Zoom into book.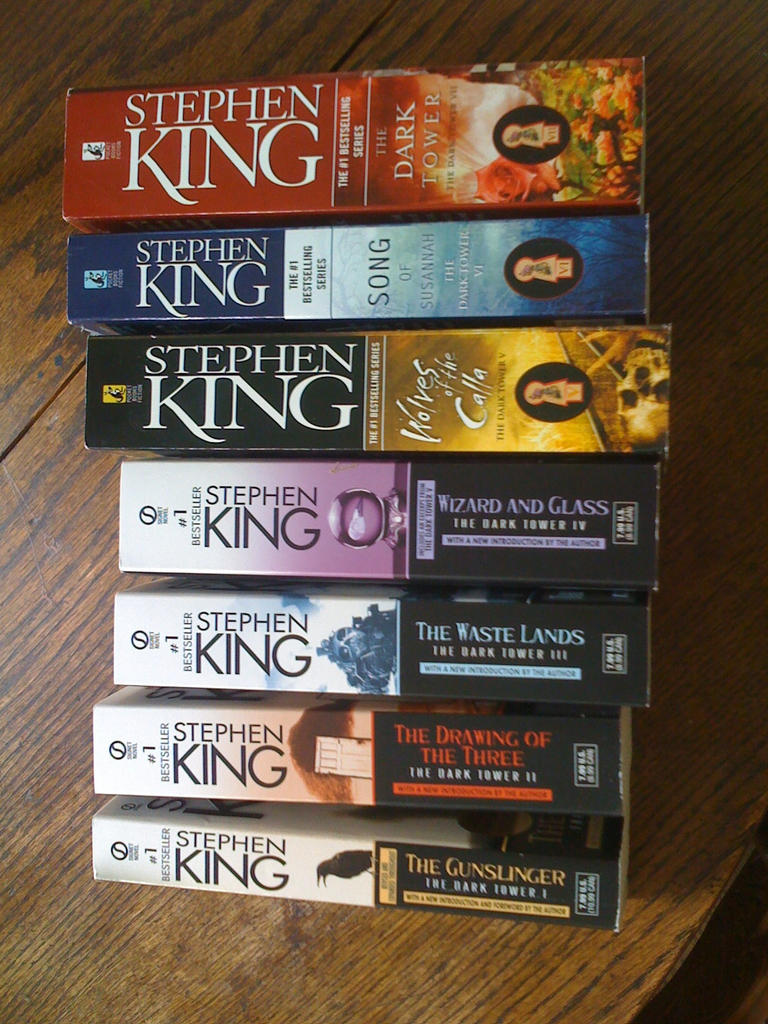
Zoom target: 65, 49, 648, 225.
